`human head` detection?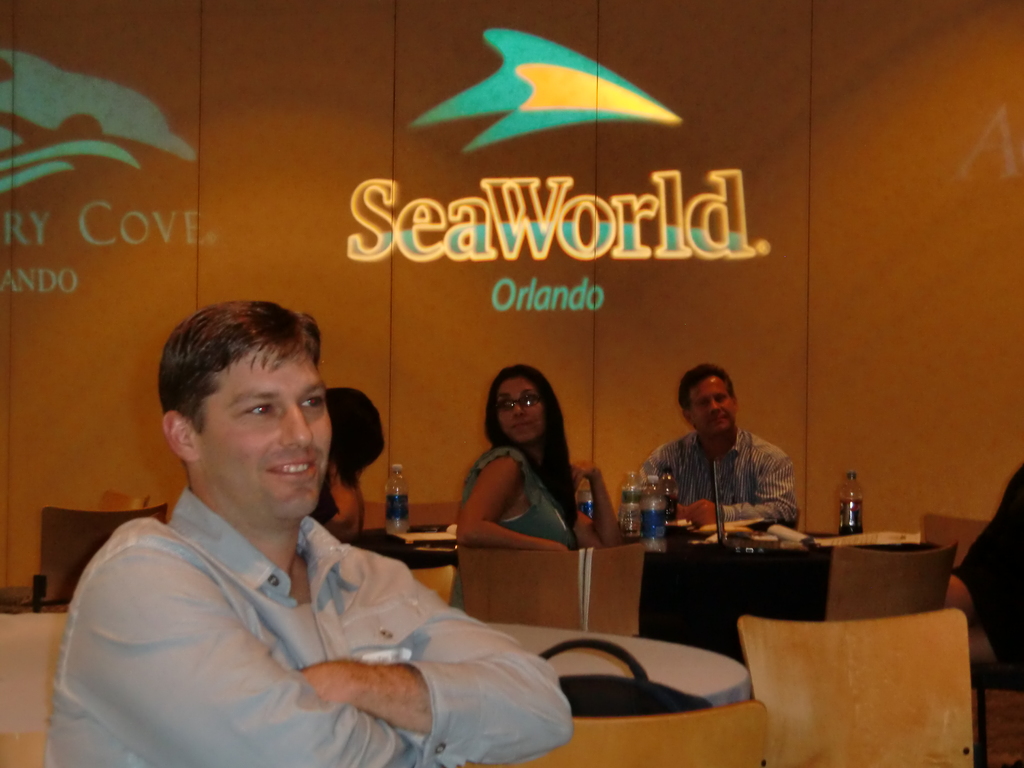
box=[488, 366, 563, 440]
